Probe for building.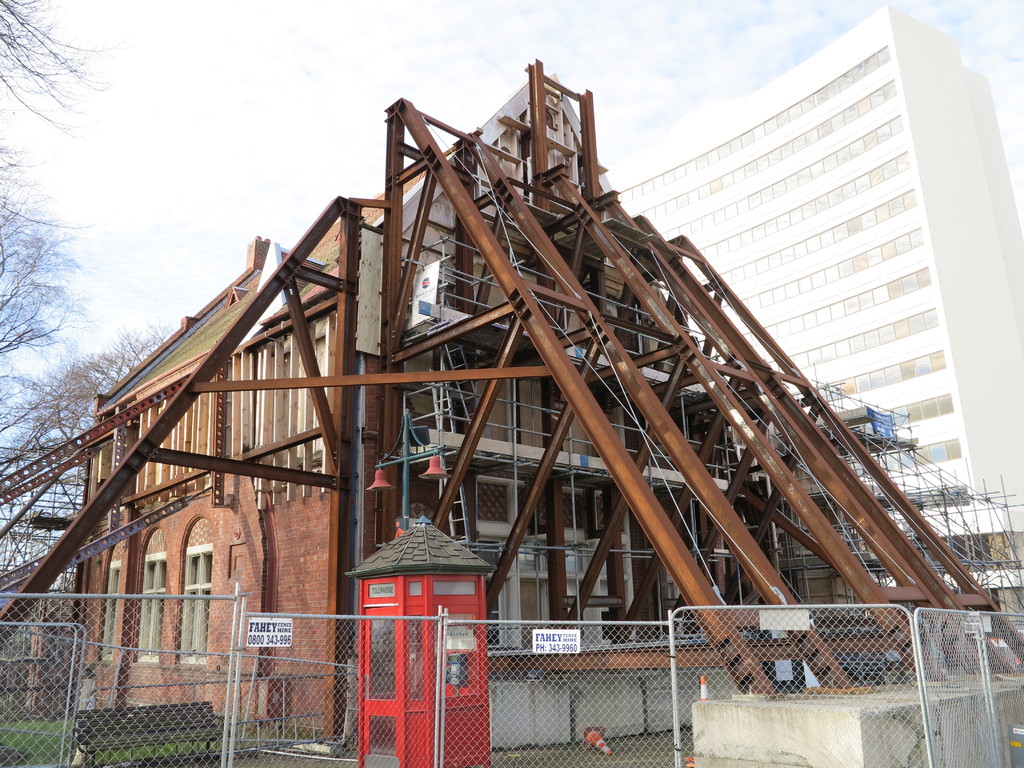
Probe result: (x1=0, y1=59, x2=1023, y2=753).
